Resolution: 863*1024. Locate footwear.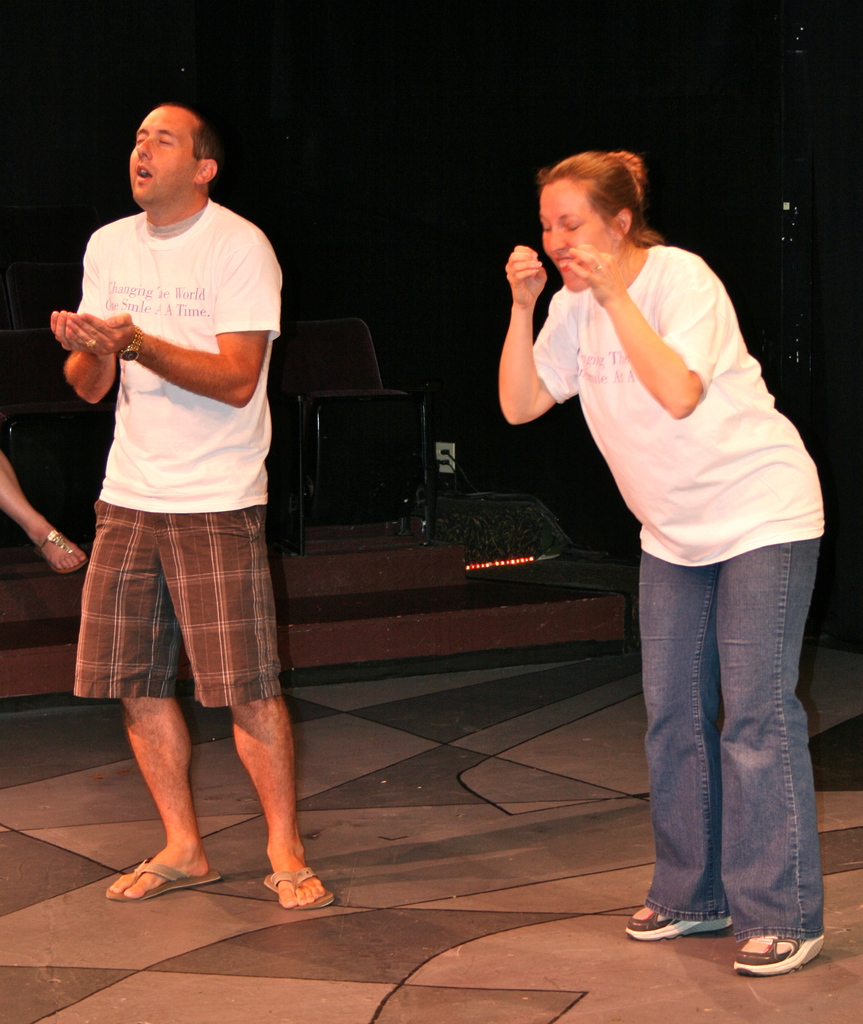
(left=732, top=938, right=827, bottom=979).
